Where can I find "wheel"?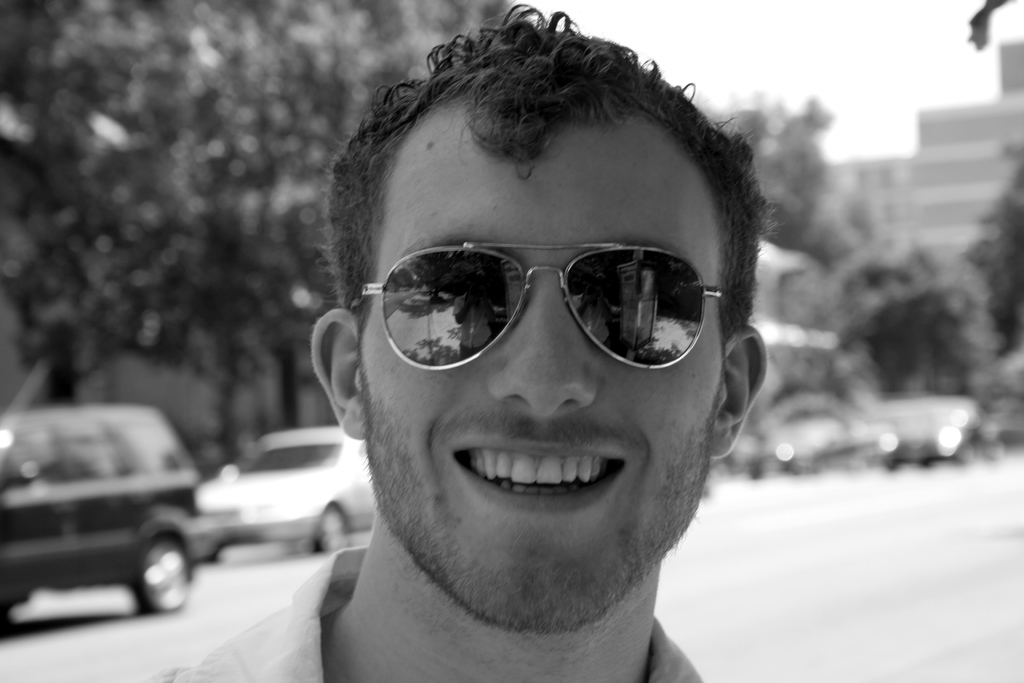
You can find it at detection(316, 502, 350, 555).
